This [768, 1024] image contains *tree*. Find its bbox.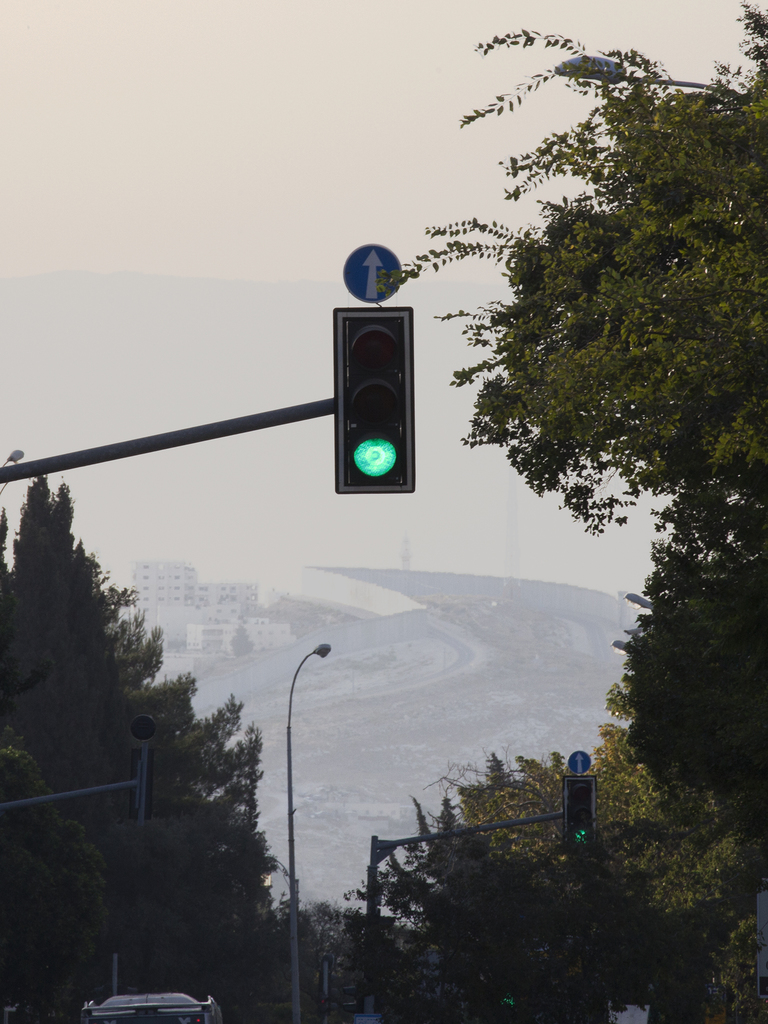
(left=308, top=724, right=767, bottom=1018).
